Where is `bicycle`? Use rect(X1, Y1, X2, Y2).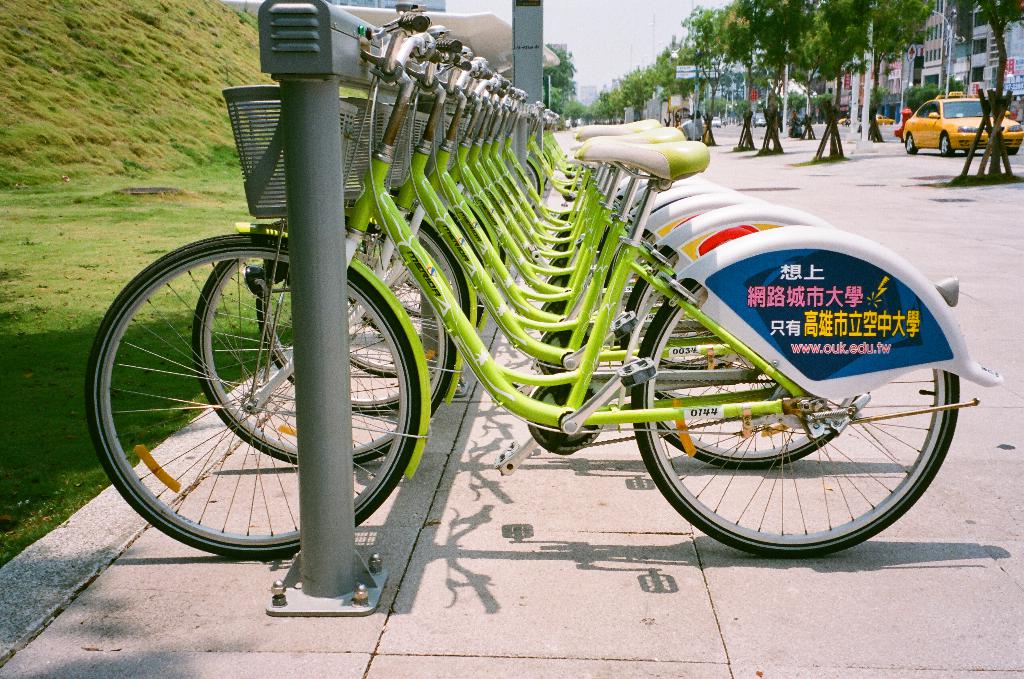
rect(535, 122, 621, 209).
